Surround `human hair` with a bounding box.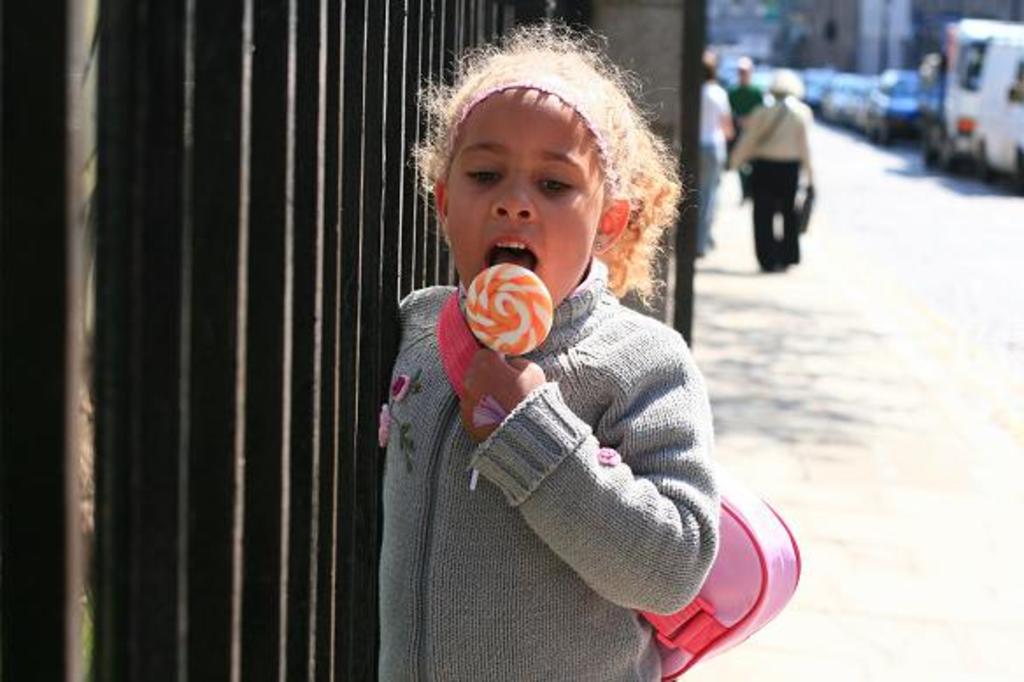
[left=403, top=44, right=658, bottom=352].
